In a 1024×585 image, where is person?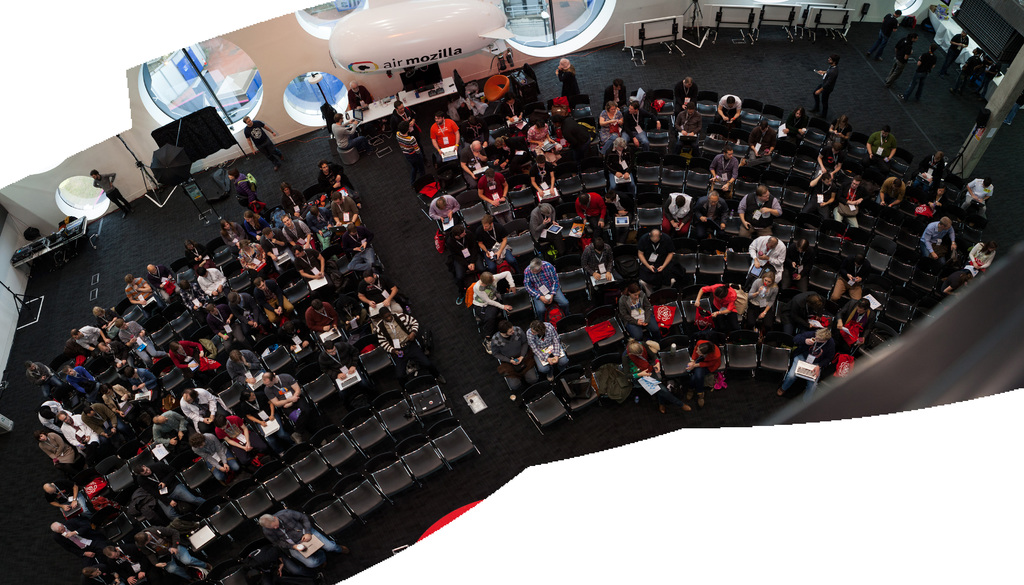
[left=125, top=273, right=156, bottom=303].
